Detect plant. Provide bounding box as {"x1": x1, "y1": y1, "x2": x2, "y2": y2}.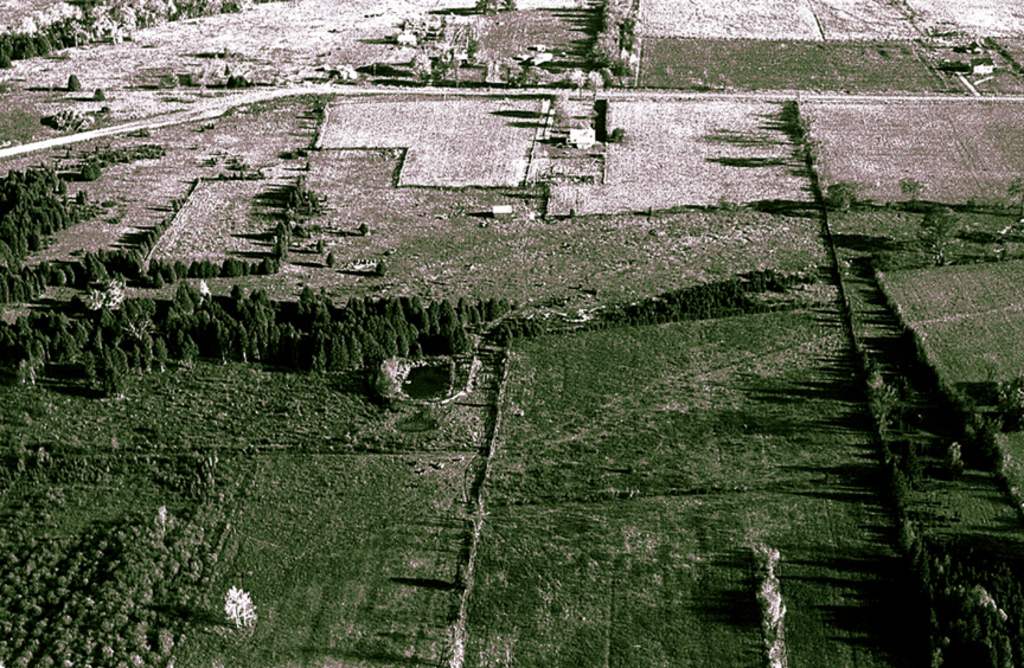
{"x1": 223, "y1": 69, "x2": 232, "y2": 83}.
